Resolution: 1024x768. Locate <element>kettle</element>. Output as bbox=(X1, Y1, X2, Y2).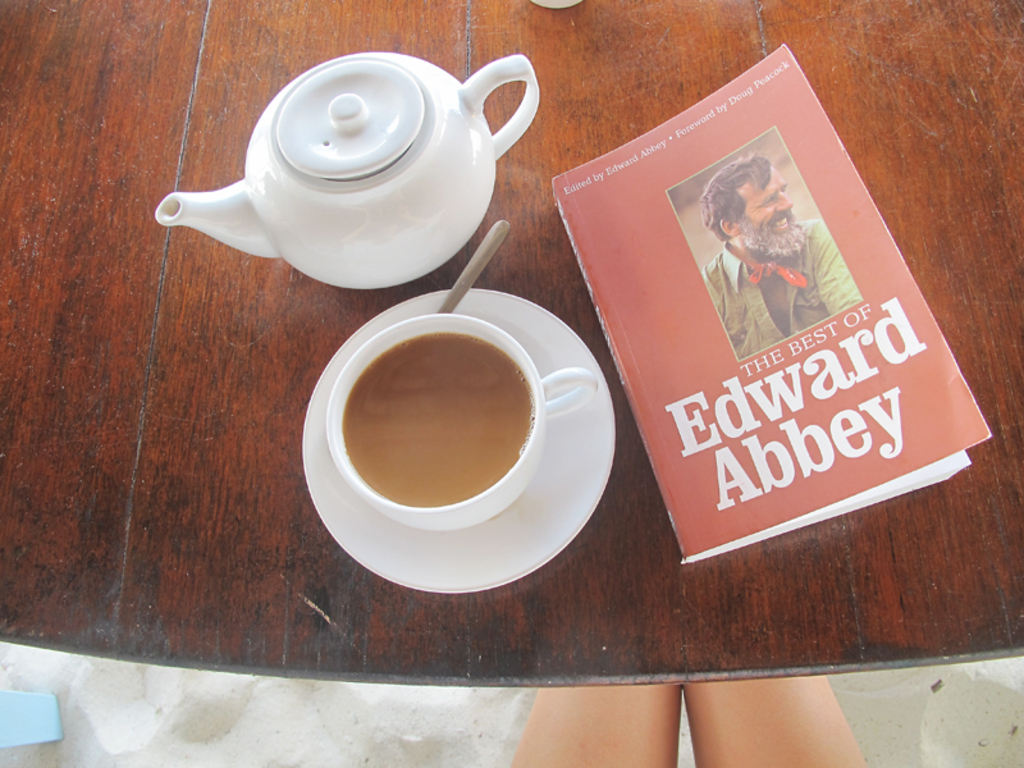
bbox=(152, 44, 541, 293).
